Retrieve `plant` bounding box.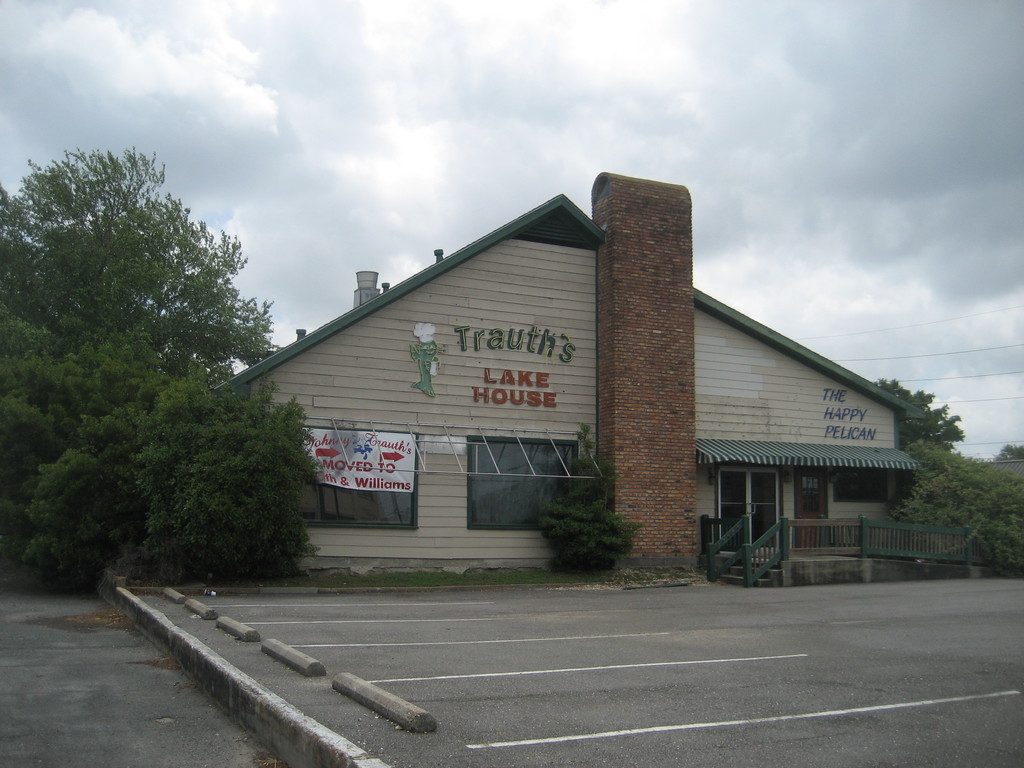
Bounding box: crop(22, 409, 144, 593).
